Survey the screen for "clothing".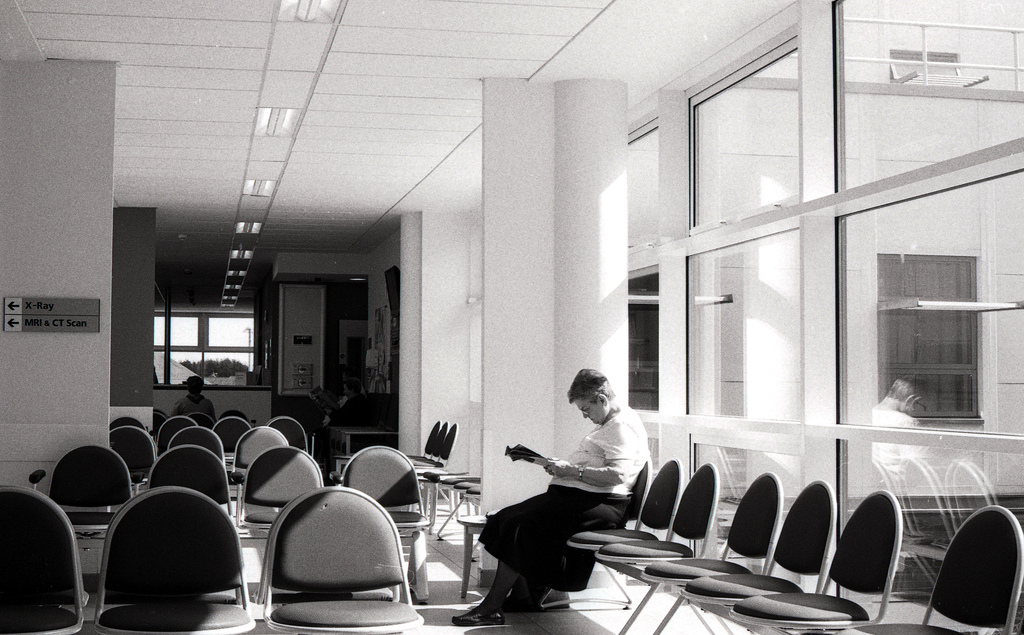
Survey found: (x1=515, y1=394, x2=675, y2=565).
